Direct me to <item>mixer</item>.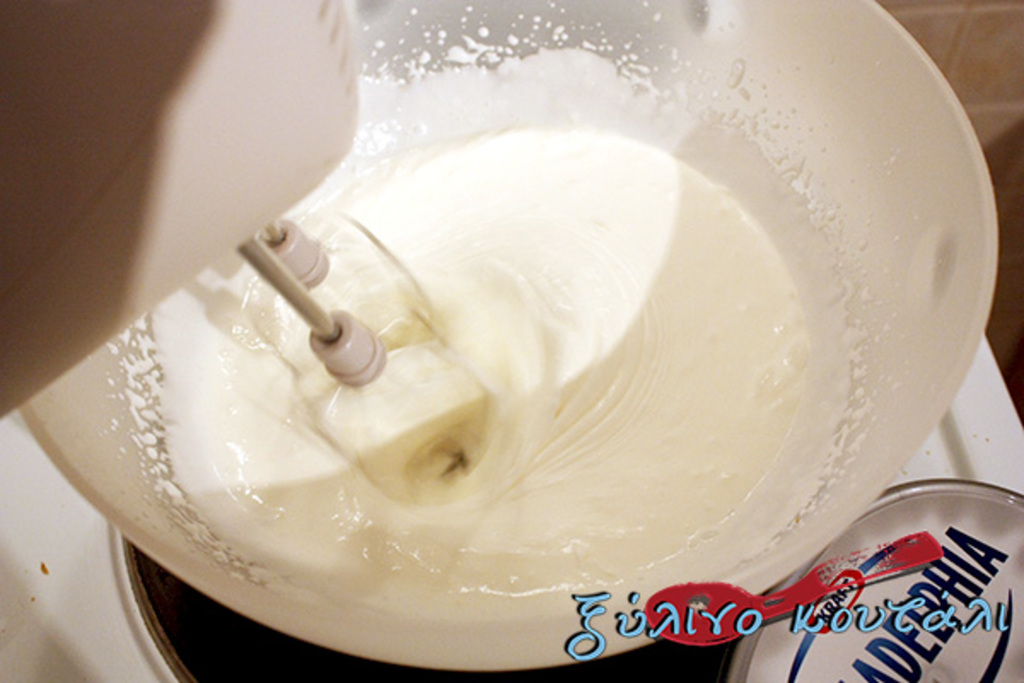
Direction: BBox(0, 0, 495, 502).
